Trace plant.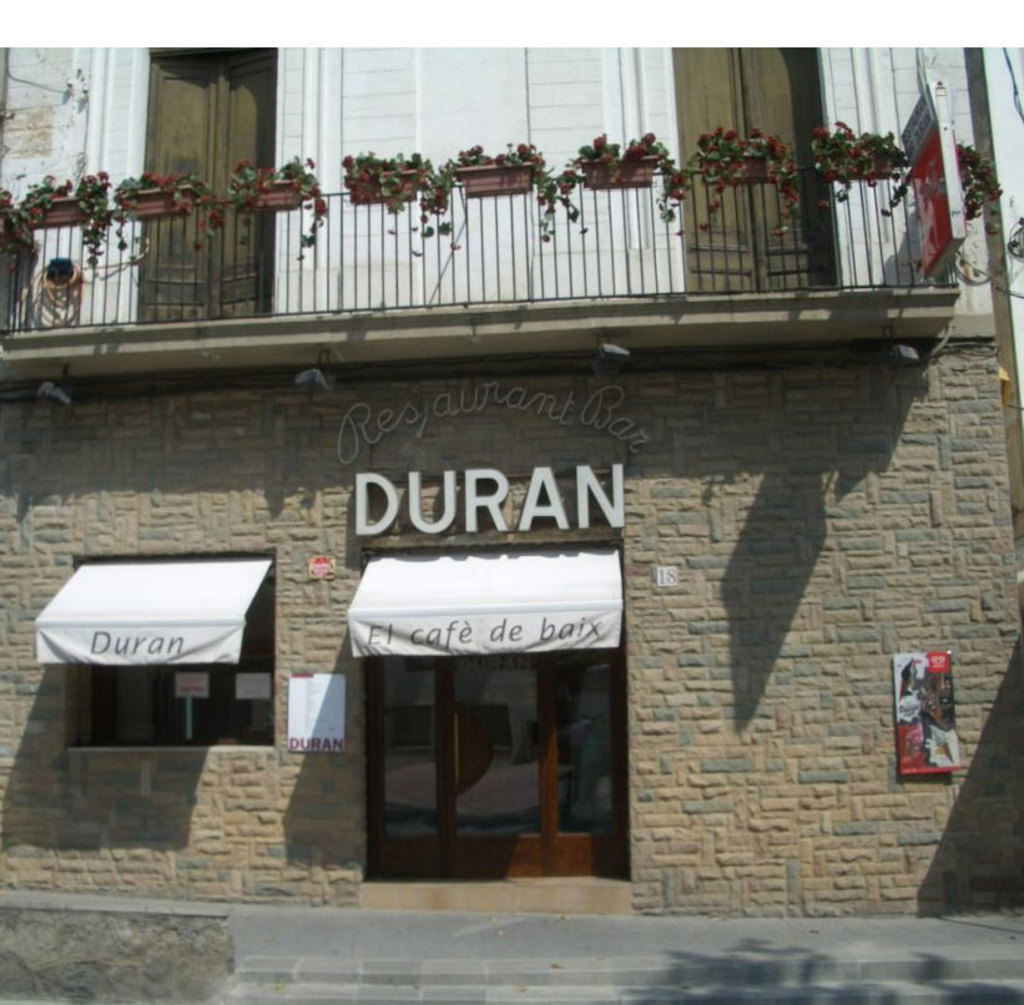
Traced to (503,128,584,243).
